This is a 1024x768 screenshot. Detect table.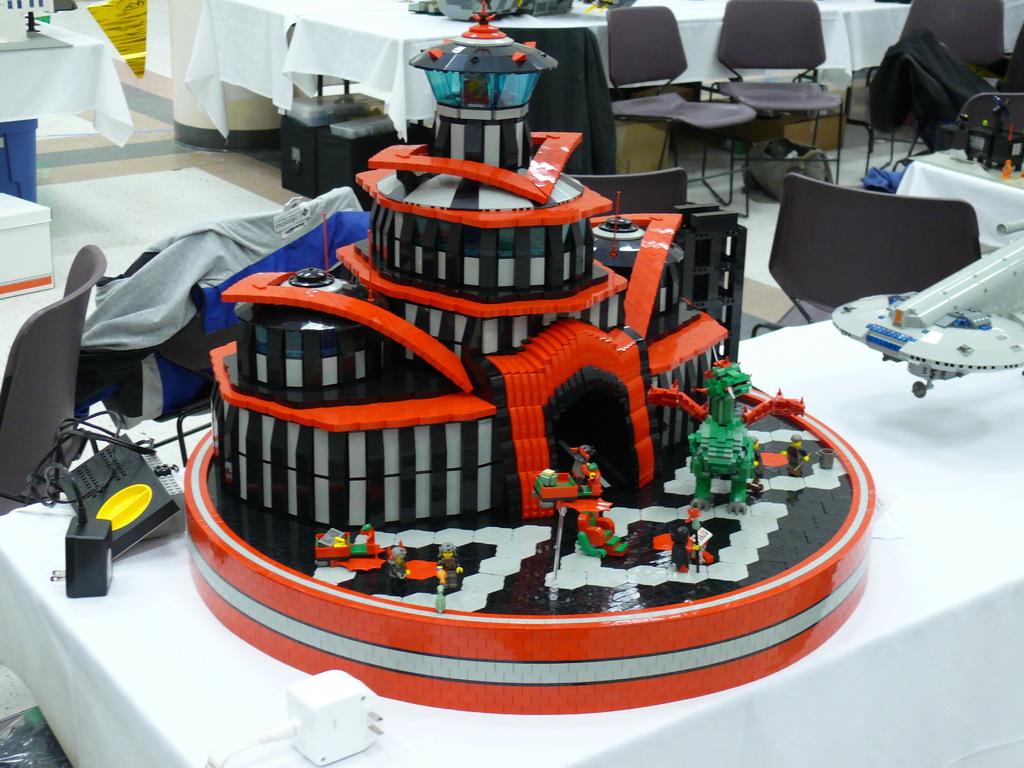
pyautogui.locateOnScreen(819, 0, 1023, 74).
